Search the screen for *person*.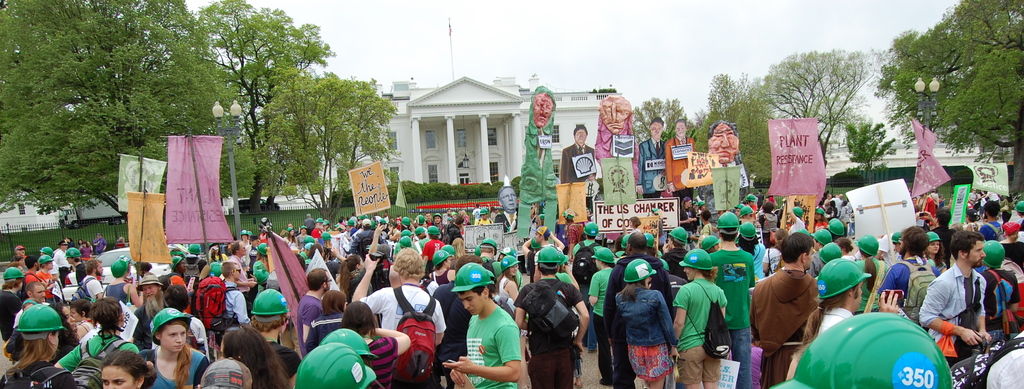
Found at box=[0, 264, 25, 361].
